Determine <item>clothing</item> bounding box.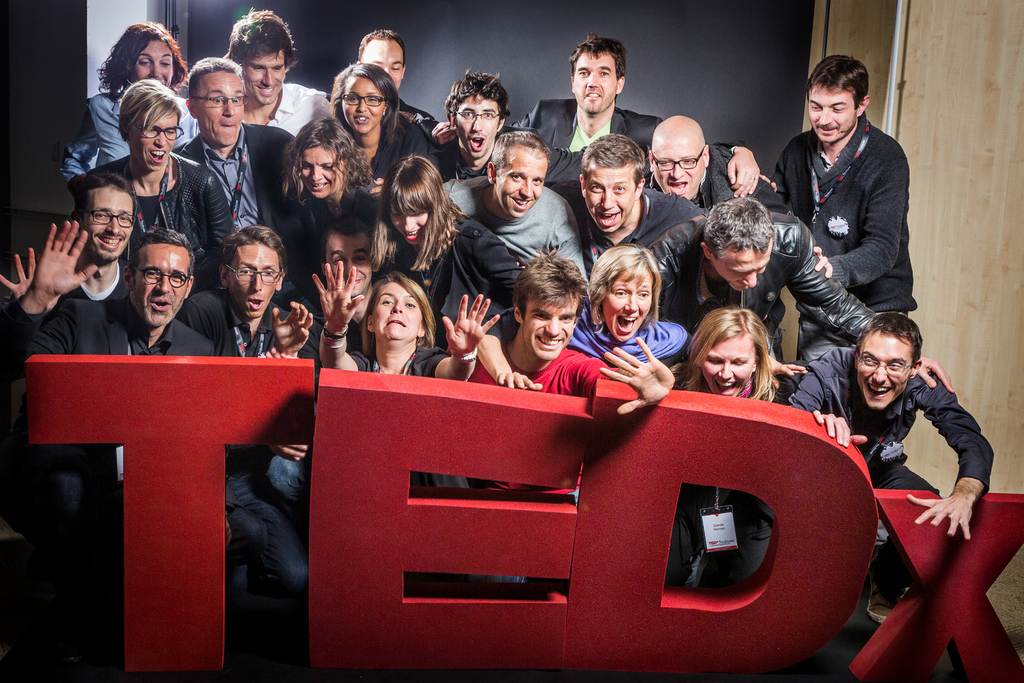
Determined: bbox=[787, 348, 997, 600].
